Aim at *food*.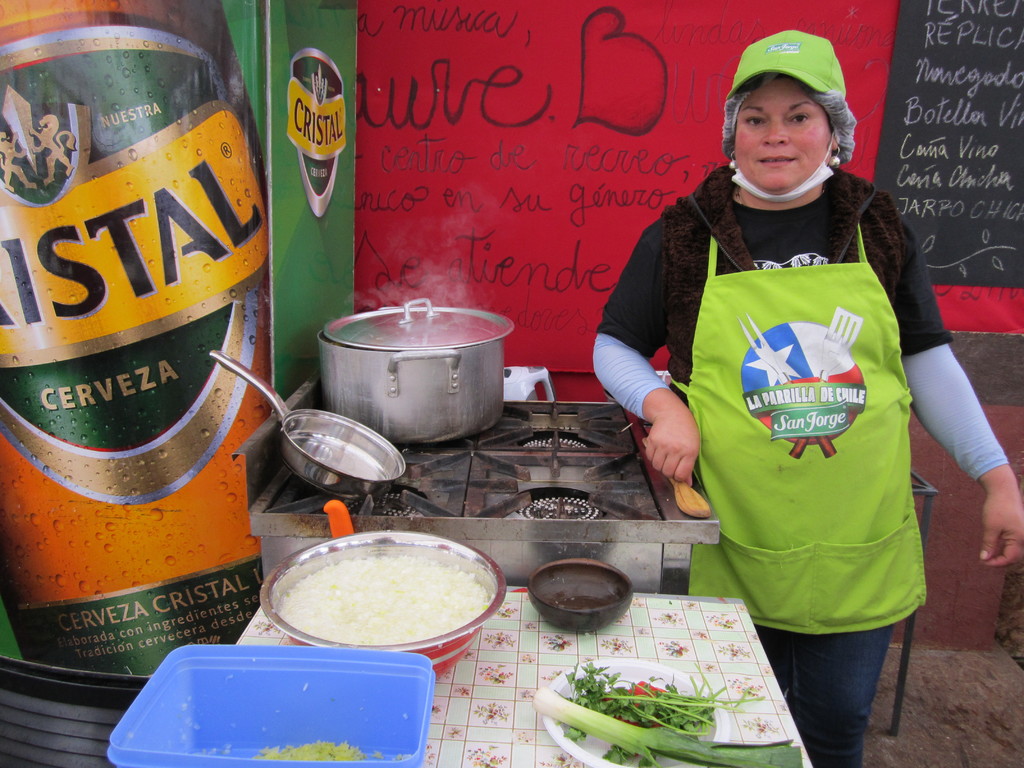
Aimed at (277,549,490,643).
